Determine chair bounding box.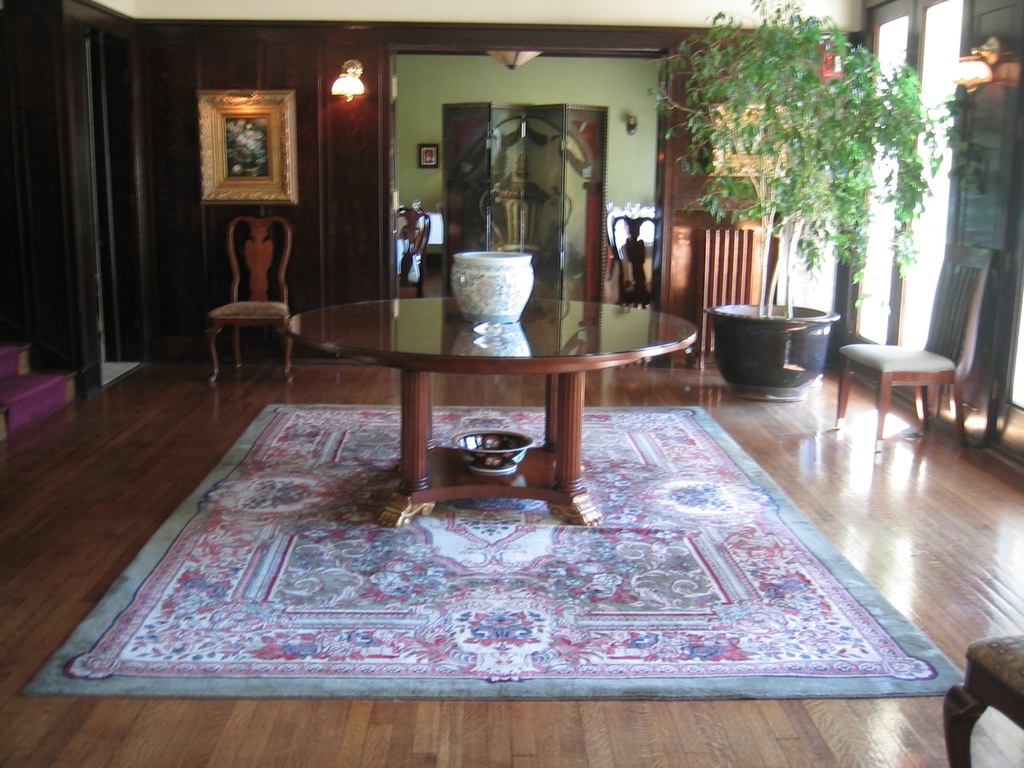
Determined: [611, 210, 659, 310].
